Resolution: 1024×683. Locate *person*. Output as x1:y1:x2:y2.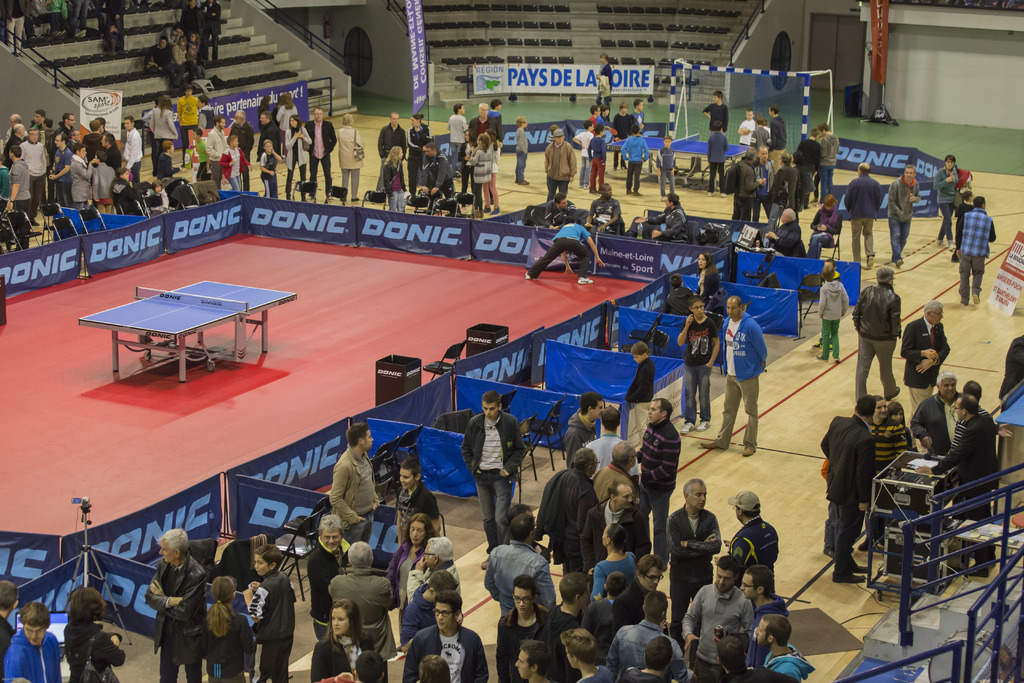
67:582:127:682.
